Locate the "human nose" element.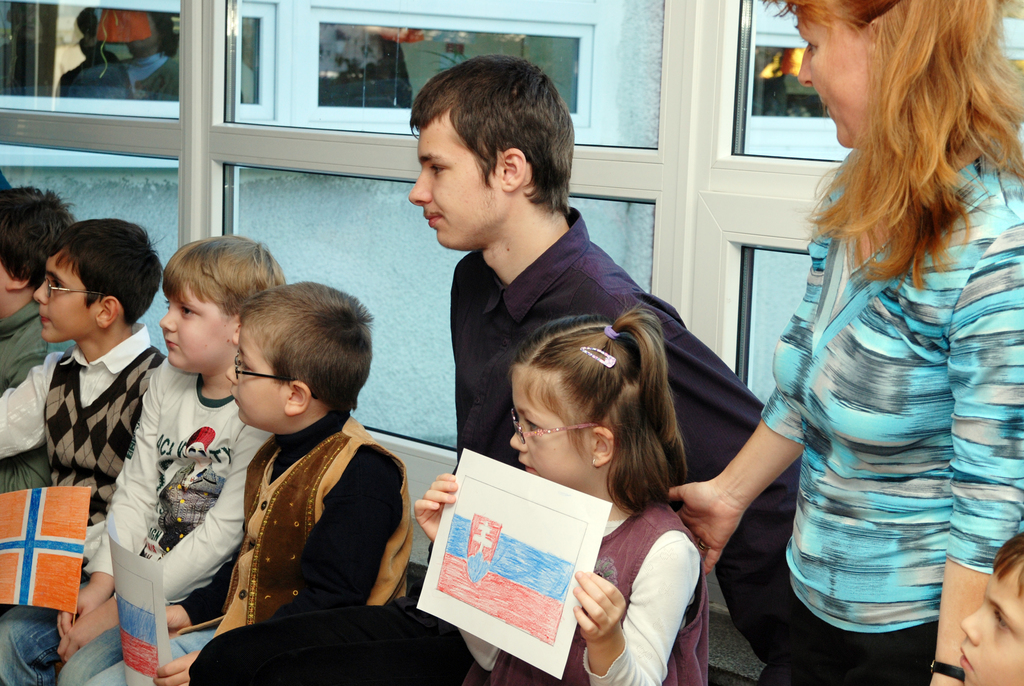
Element bbox: box(160, 309, 177, 328).
